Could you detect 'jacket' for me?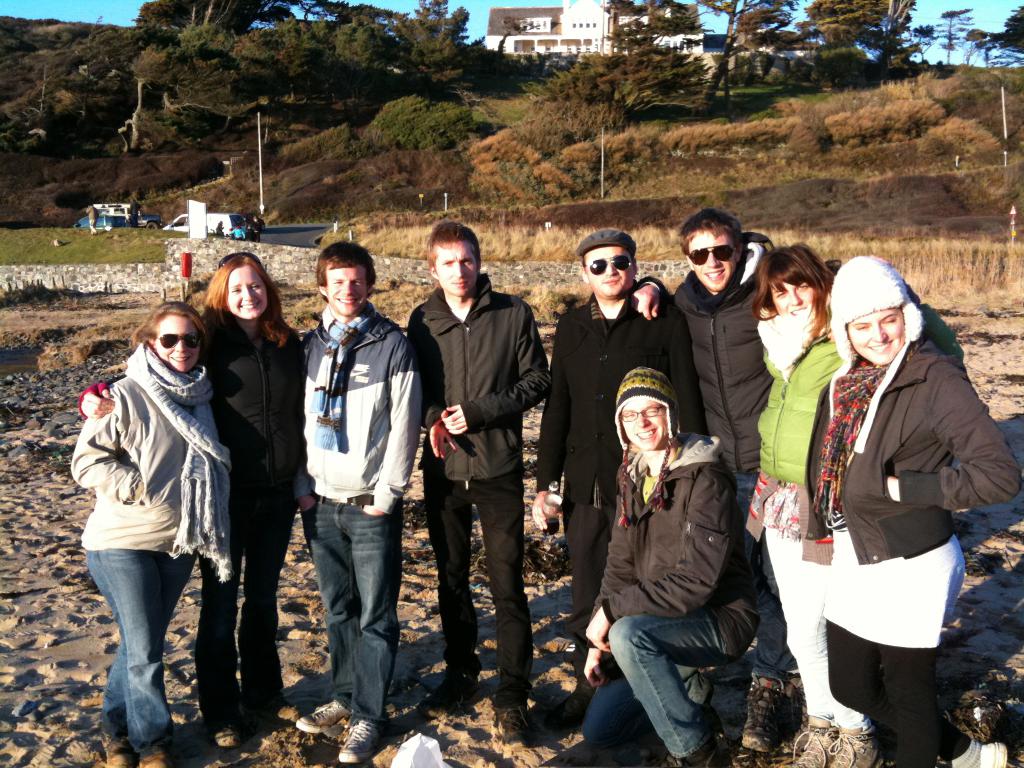
Detection result: [77, 344, 243, 556].
